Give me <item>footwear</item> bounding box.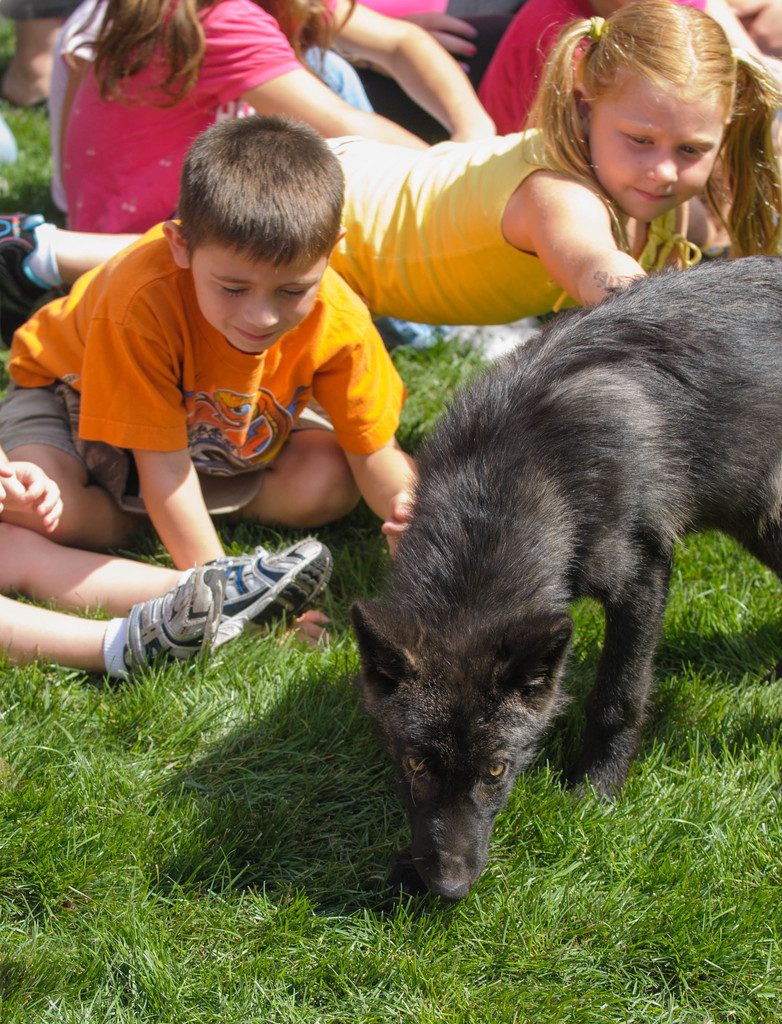
x1=222, y1=534, x2=323, y2=629.
